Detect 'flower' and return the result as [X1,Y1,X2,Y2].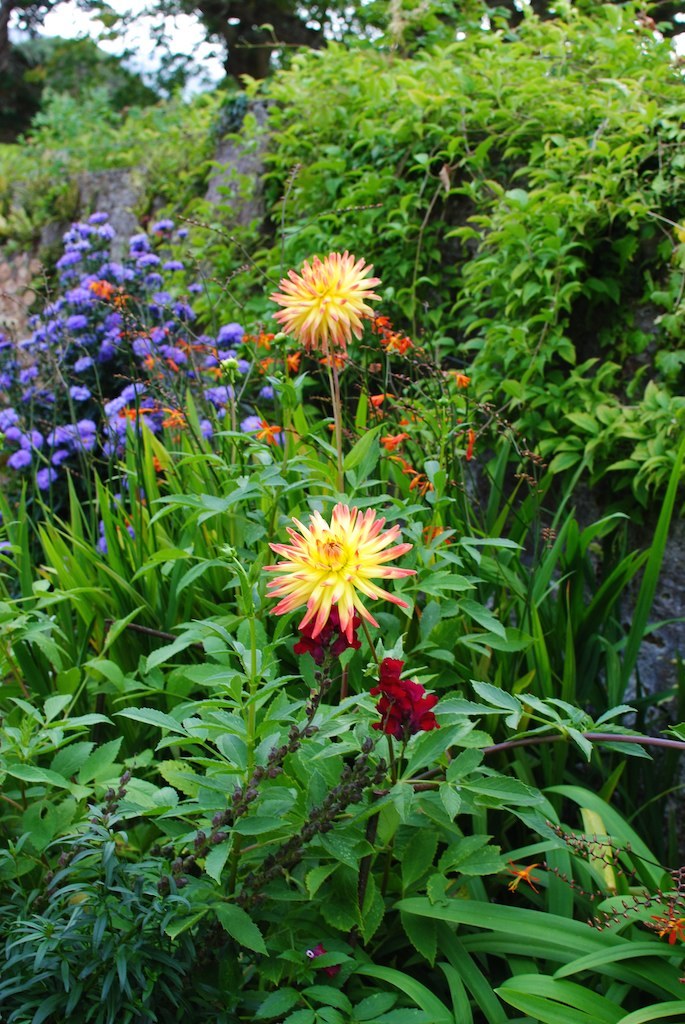
[371,320,408,358].
